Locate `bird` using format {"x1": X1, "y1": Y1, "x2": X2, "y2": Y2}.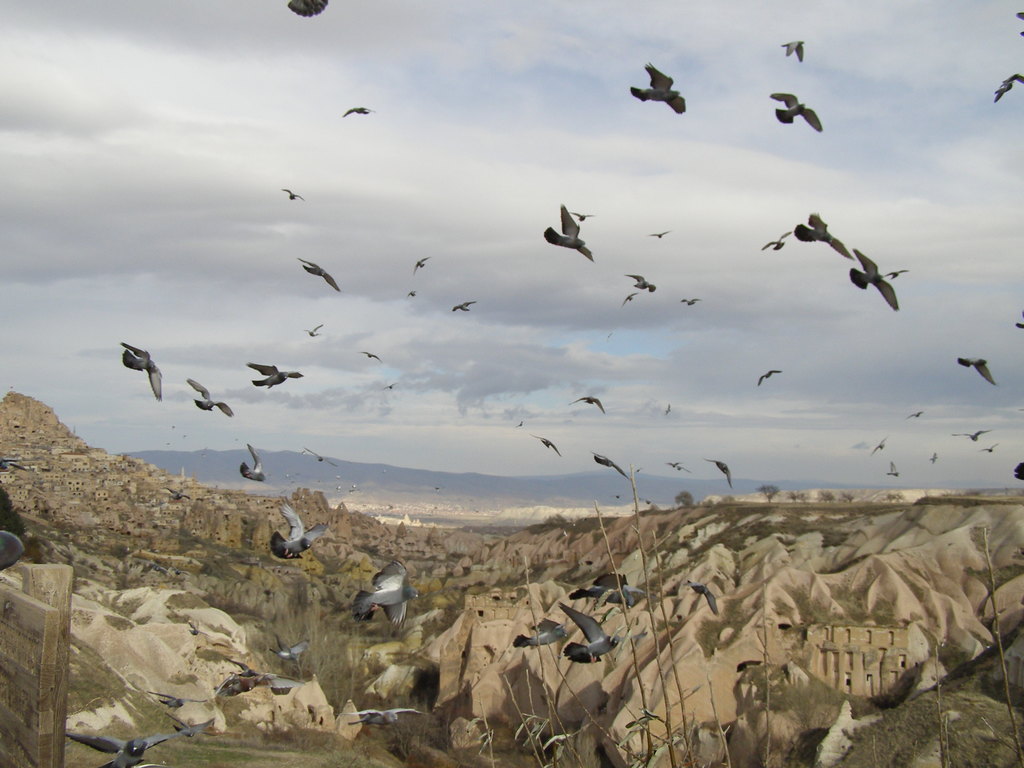
{"x1": 675, "y1": 298, "x2": 702, "y2": 307}.
